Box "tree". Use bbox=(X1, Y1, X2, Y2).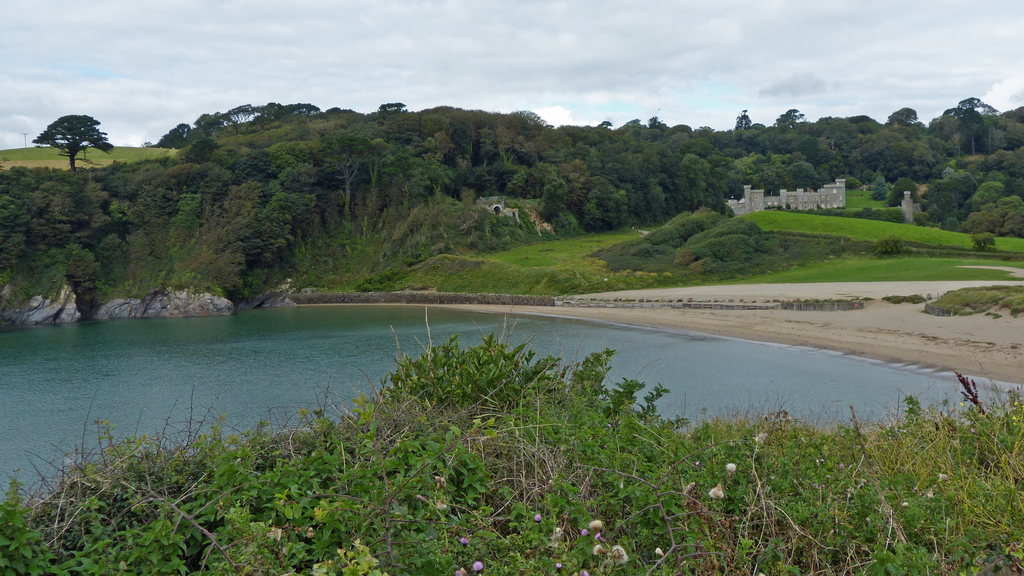
bbox=(352, 110, 392, 220).
